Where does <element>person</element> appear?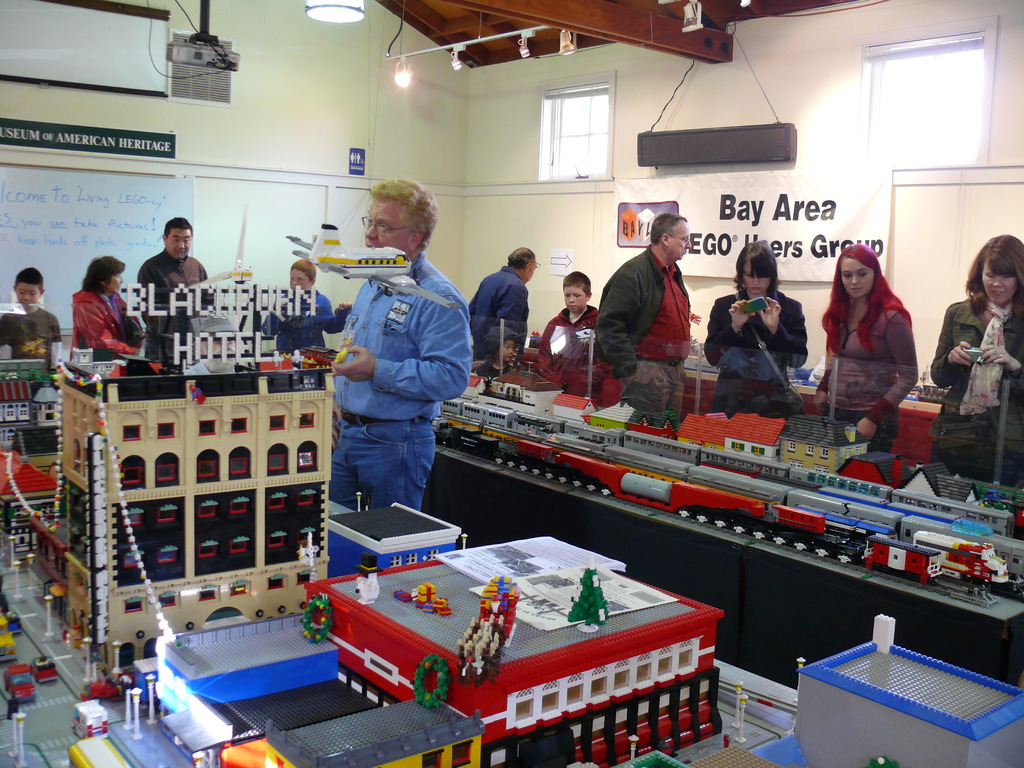
Appears at [x1=0, y1=267, x2=65, y2=370].
